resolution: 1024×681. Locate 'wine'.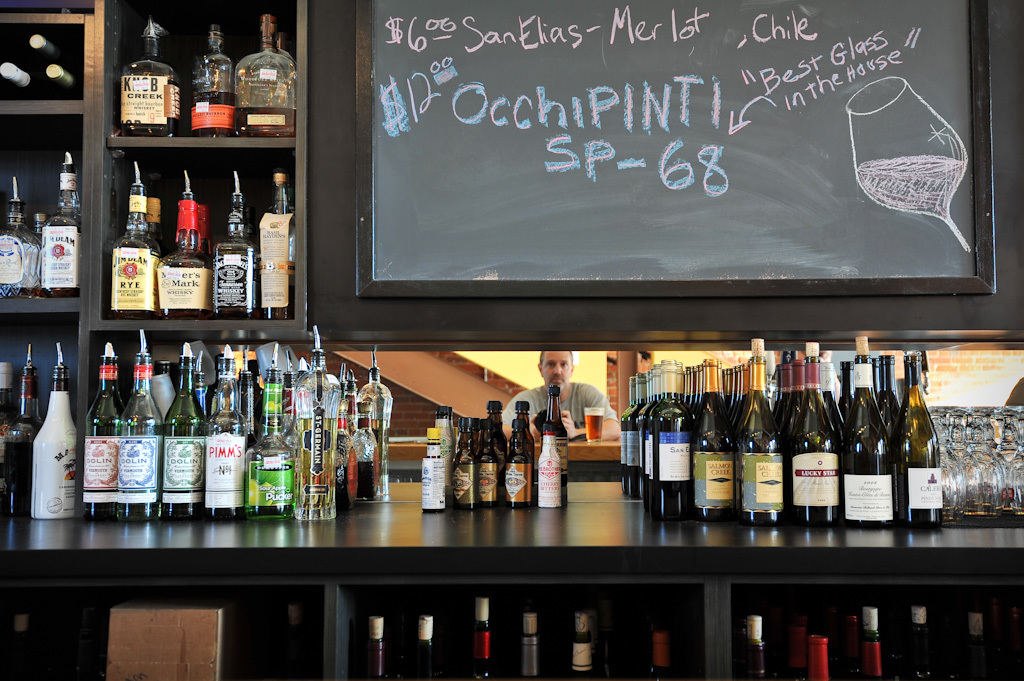
Rect(740, 341, 781, 530).
